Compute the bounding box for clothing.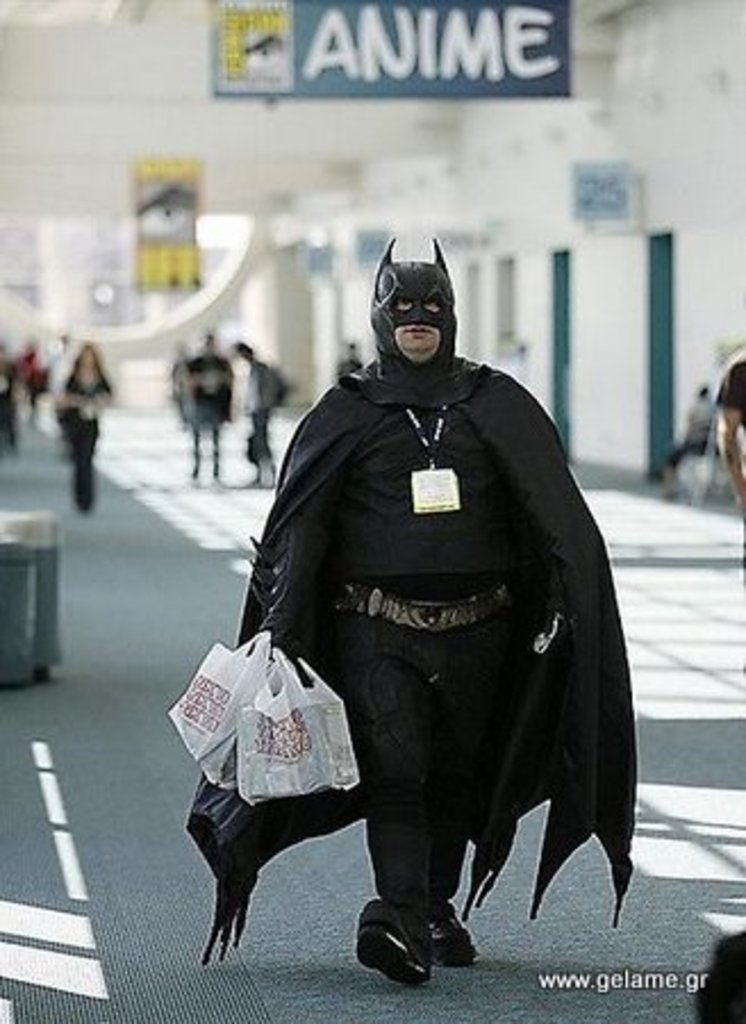
detection(271, 391, 632, 960).
